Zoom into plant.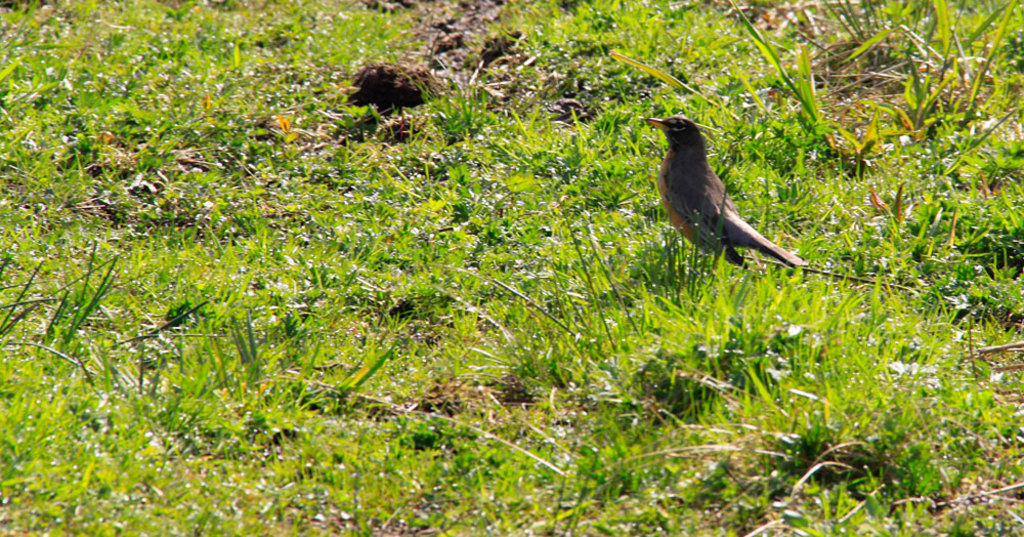
Zoom target: region(854, 57, 973, 126).
